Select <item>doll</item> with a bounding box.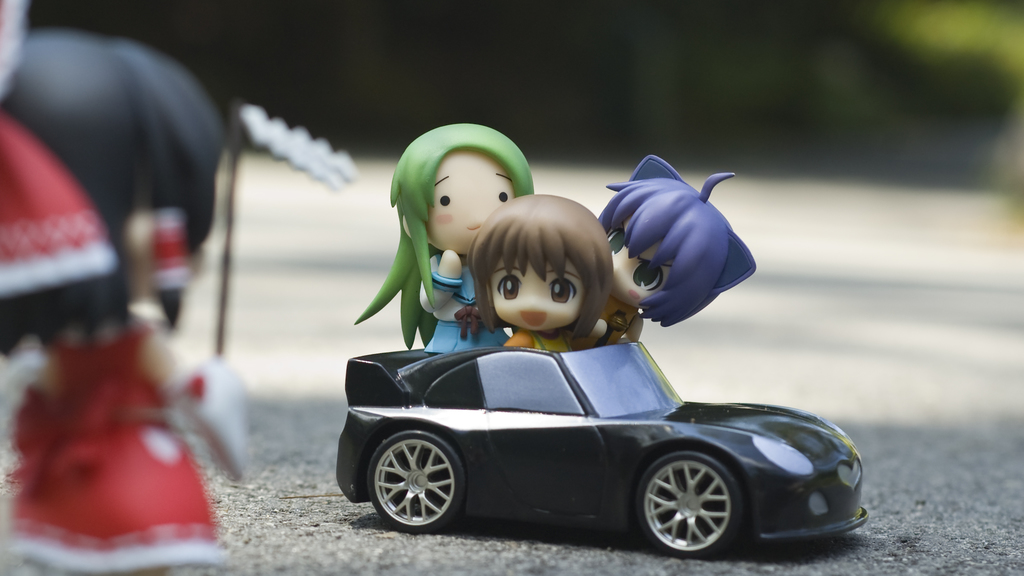
[x1=465, y1=189, x2=611, y2=352].
